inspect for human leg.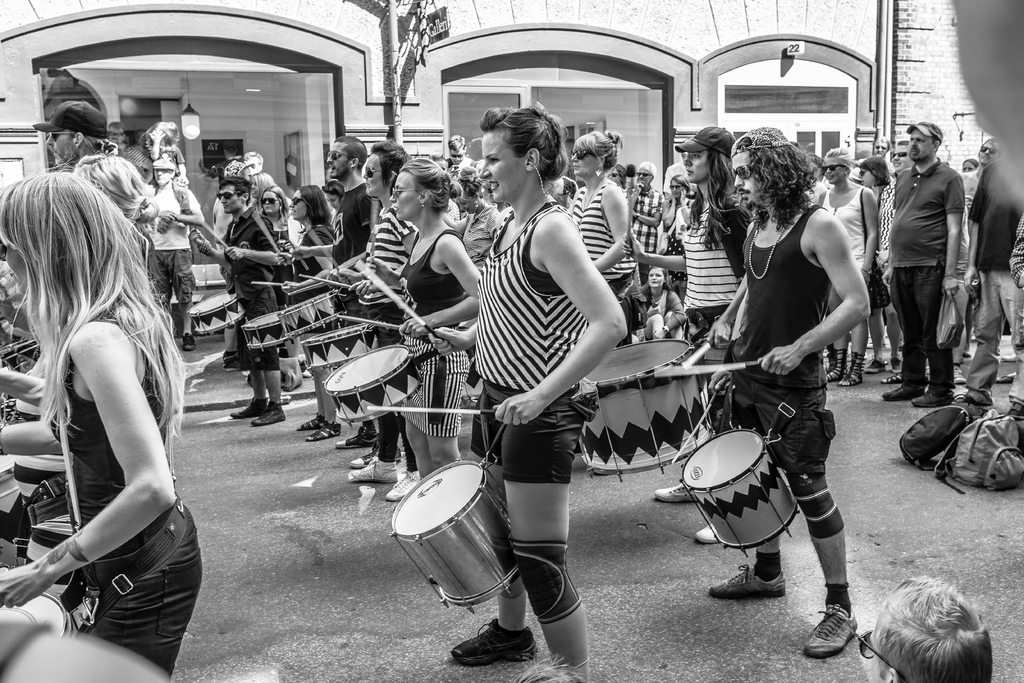
Inspection: (993,267,1023,395).
